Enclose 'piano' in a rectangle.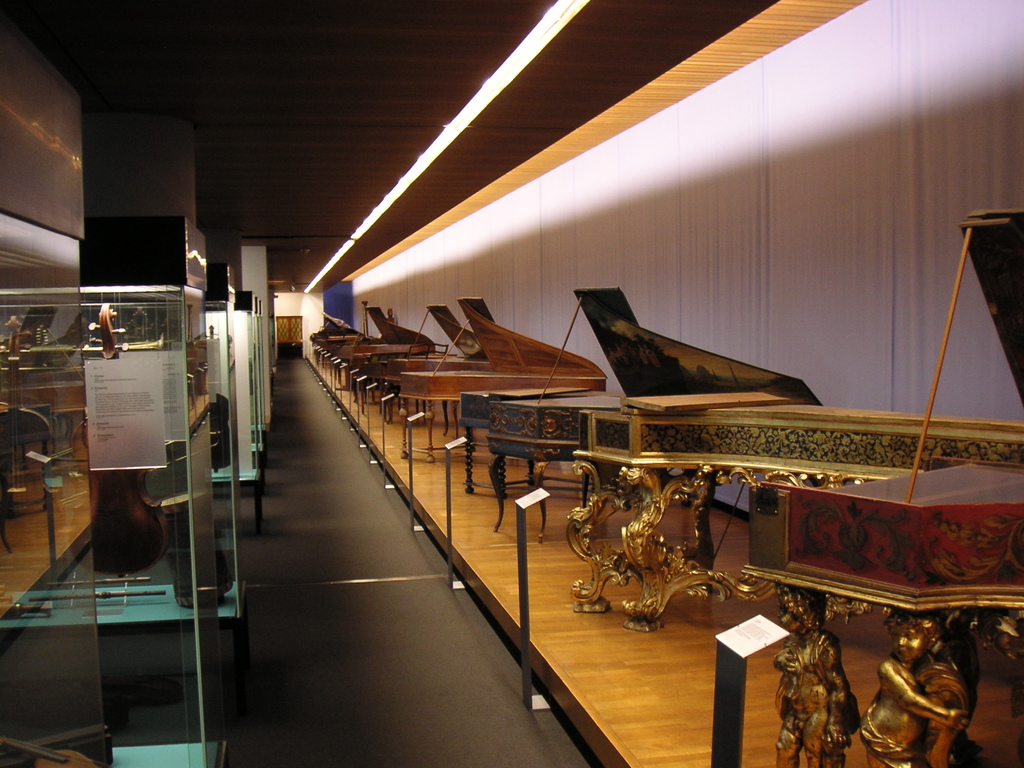
{"x1": 488, "y1": 278, "x2": 828, "y2": 543}.
